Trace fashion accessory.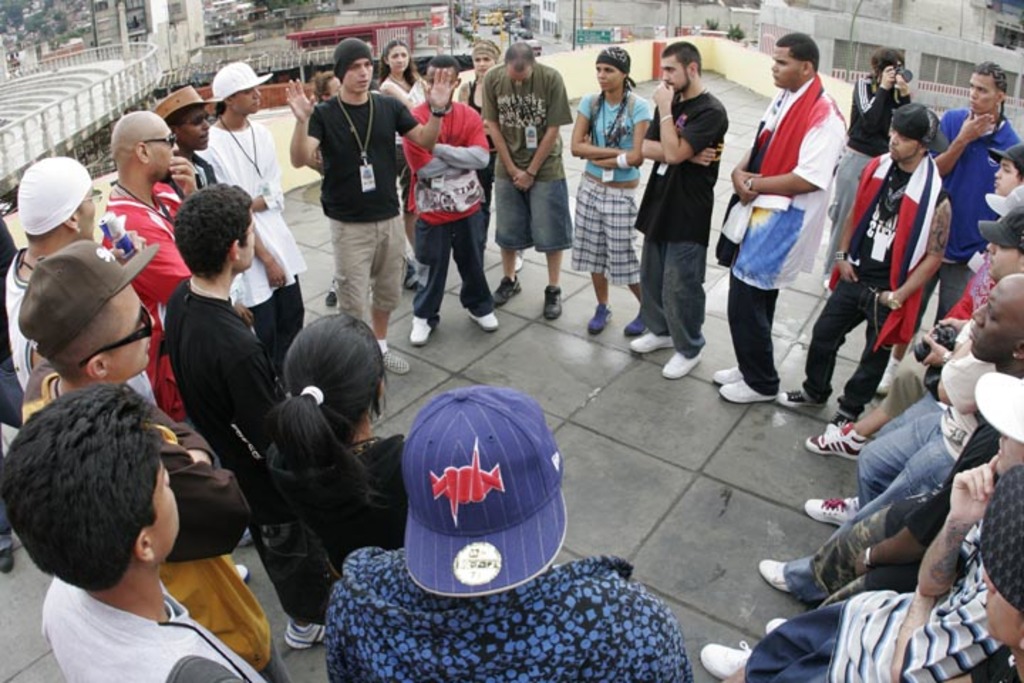
Traced to bbox(714, 369, 737, 384).
